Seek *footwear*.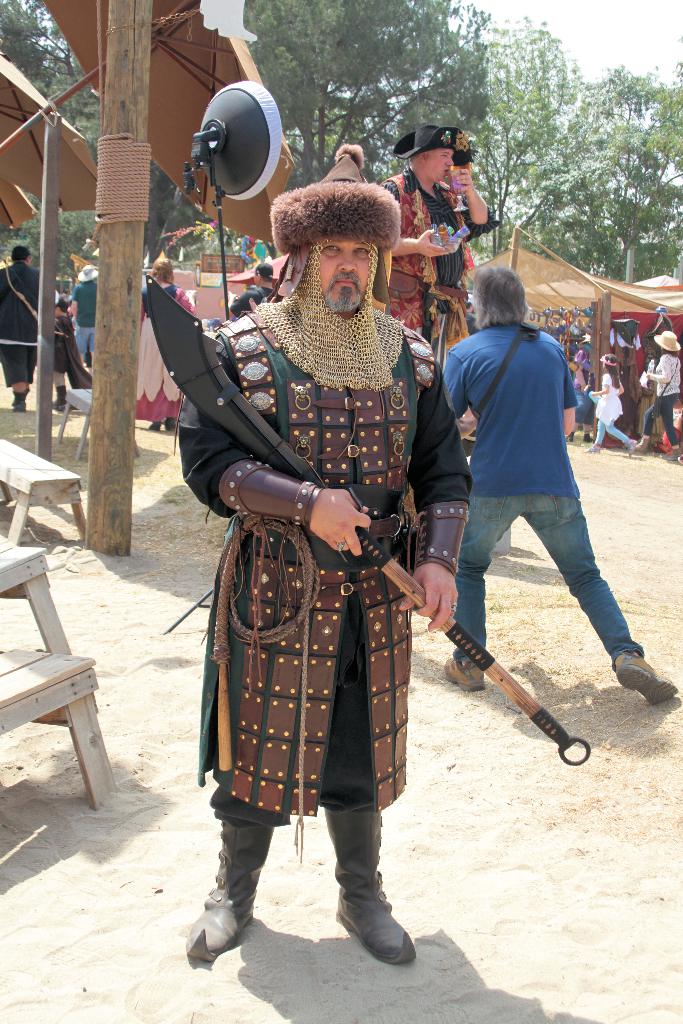
<region>445, 662, 482, 694</region>.
